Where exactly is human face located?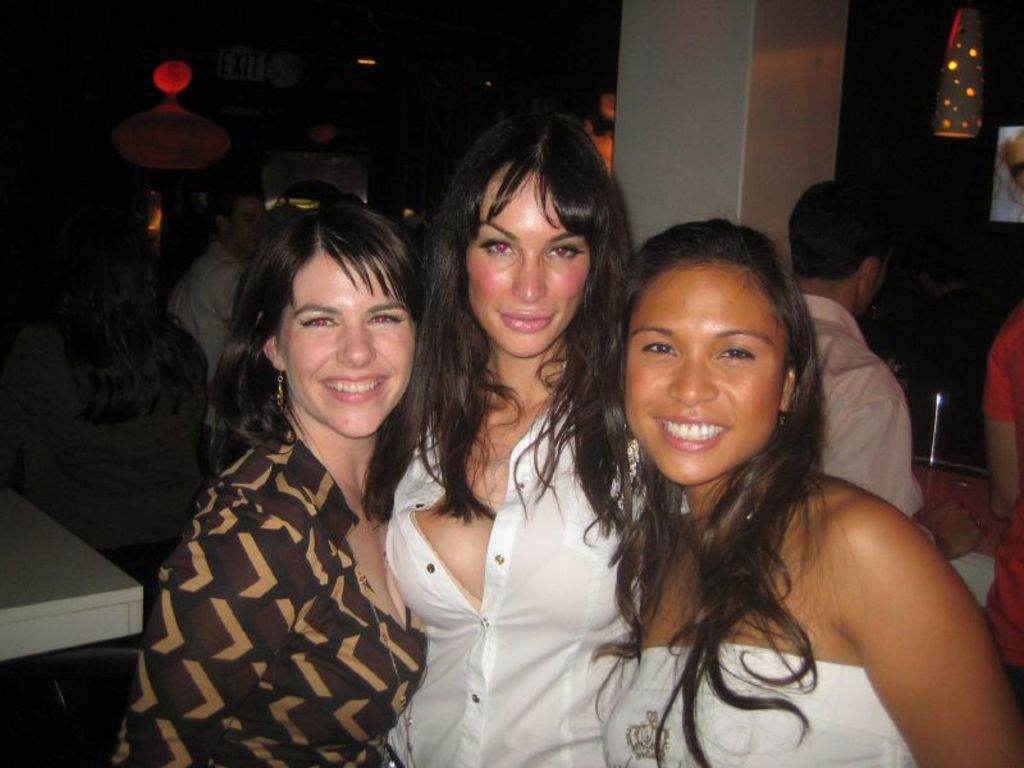
Its bounding box is 617,255,780,488.
